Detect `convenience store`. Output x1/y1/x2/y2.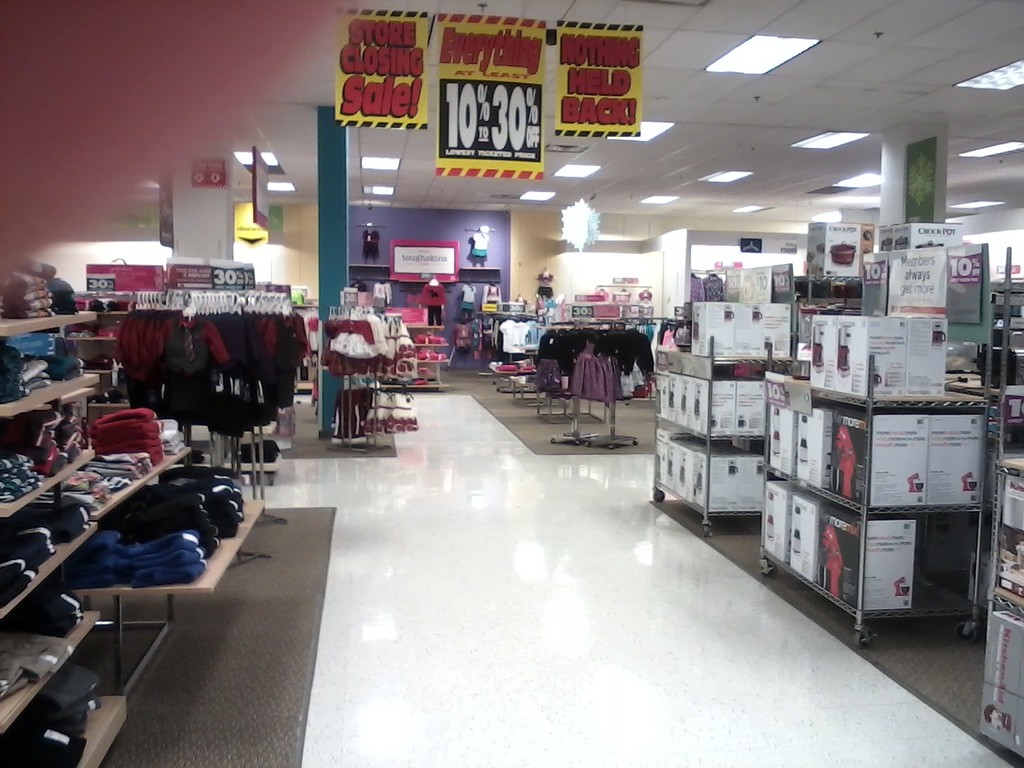
0/0/1023/767.
